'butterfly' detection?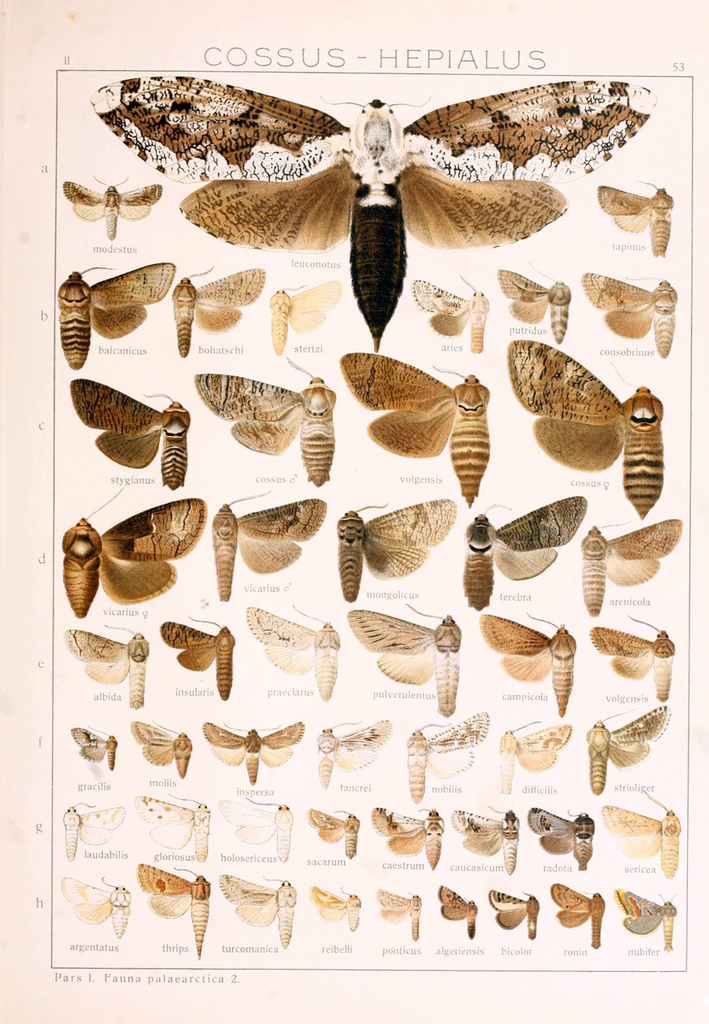
box(249, 598, 344, 703)
